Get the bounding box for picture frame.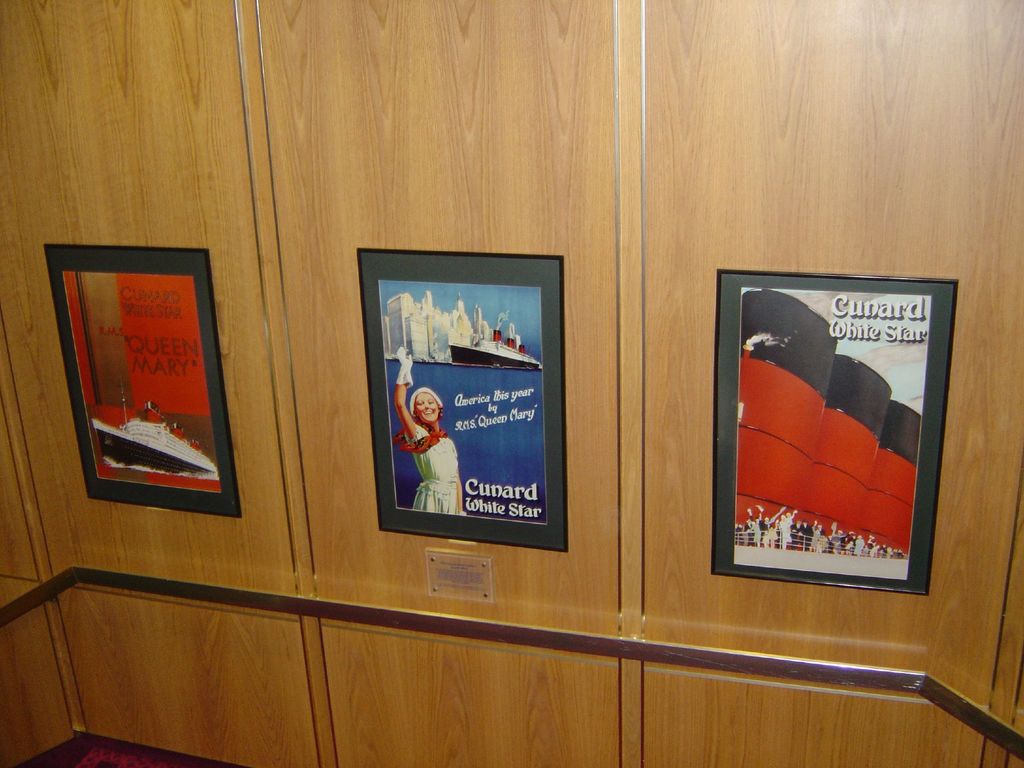
Rect(359, 248, 572, 553).
